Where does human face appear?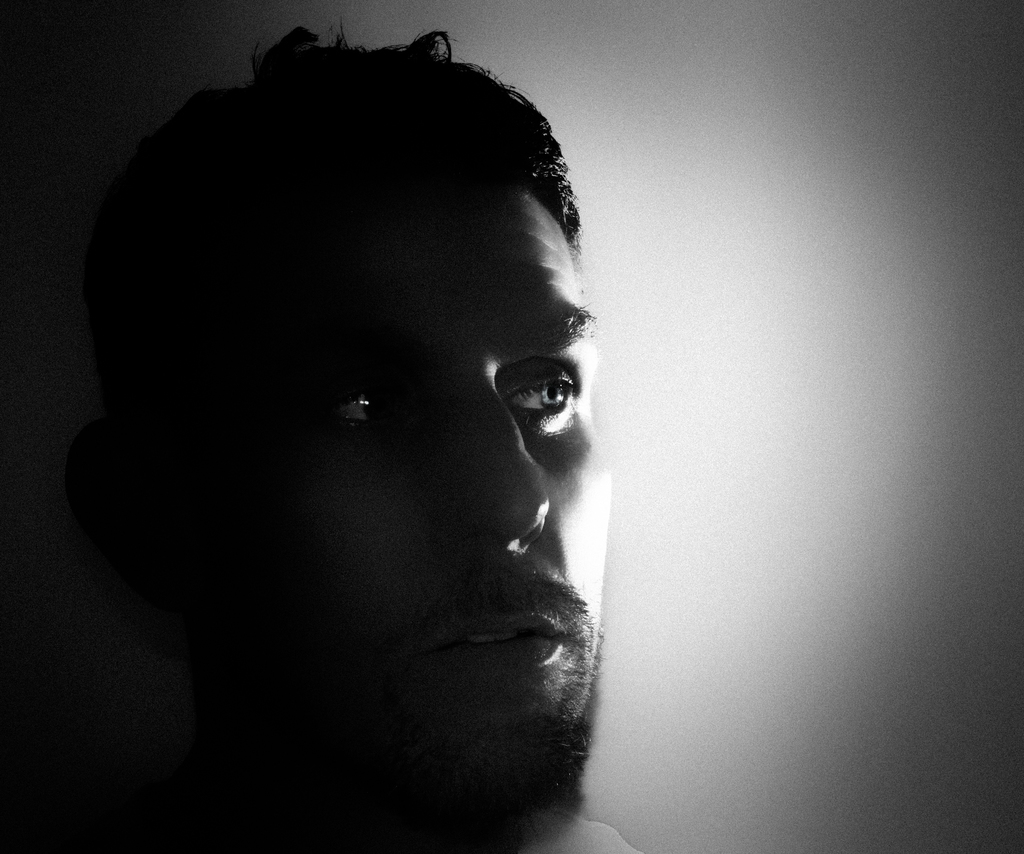
Appears at locate(269, 197, 618, 814).
